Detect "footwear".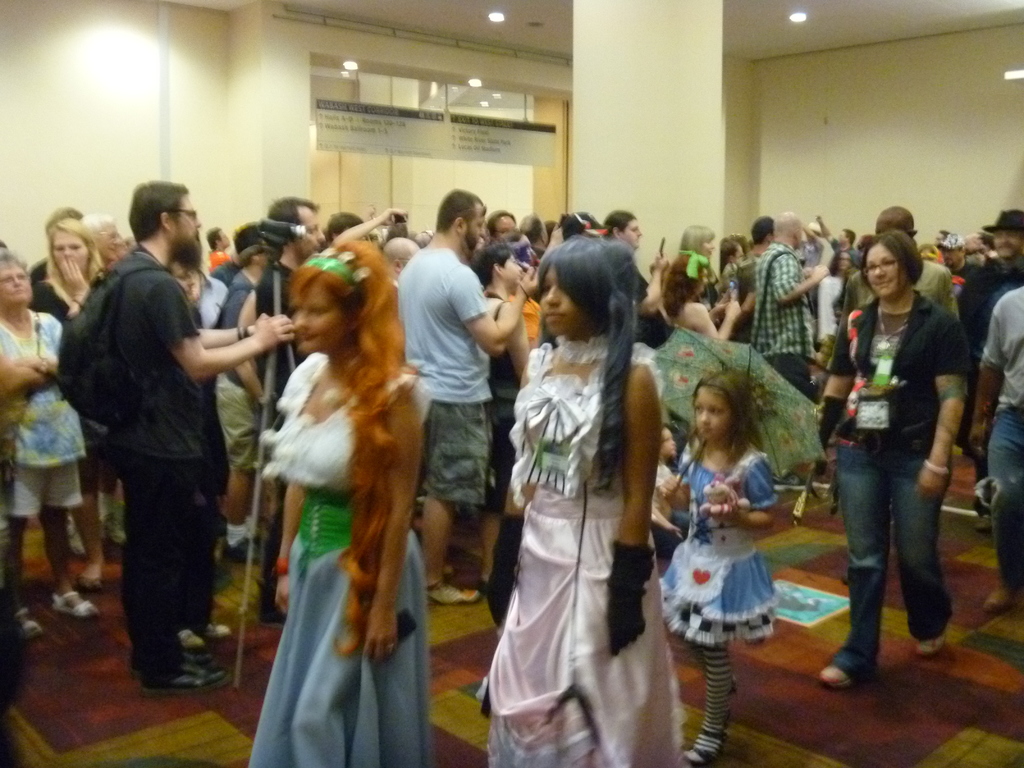
Detected at 250, 527, 268, 549.
